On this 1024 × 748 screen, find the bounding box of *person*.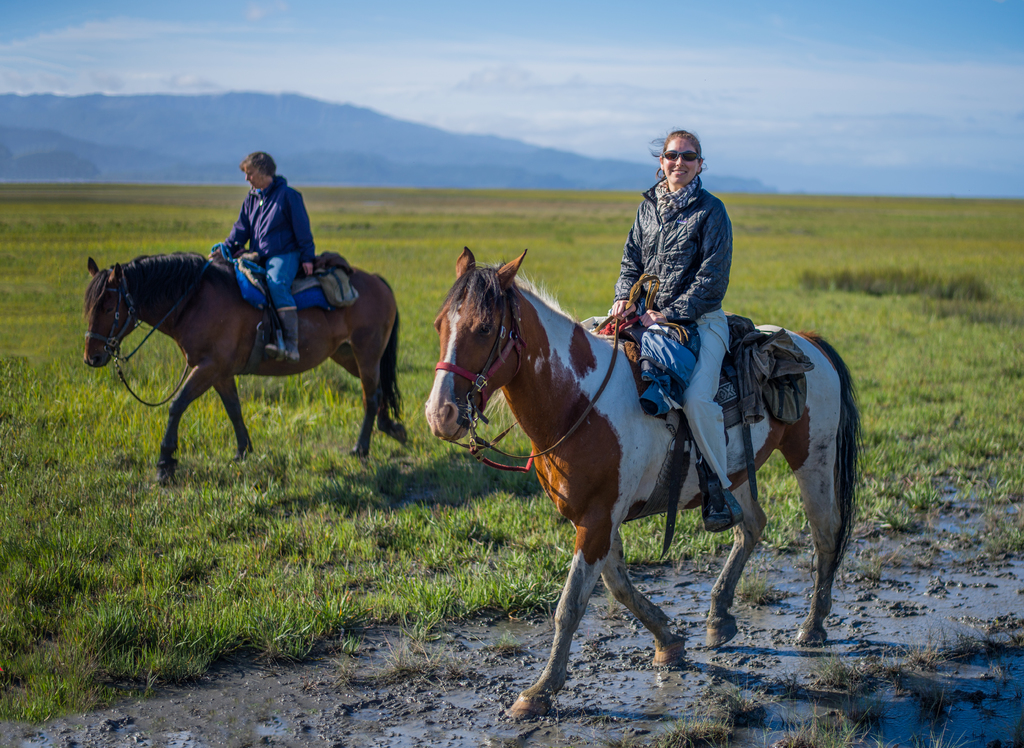
Bounding box: 203,152,322,374.
